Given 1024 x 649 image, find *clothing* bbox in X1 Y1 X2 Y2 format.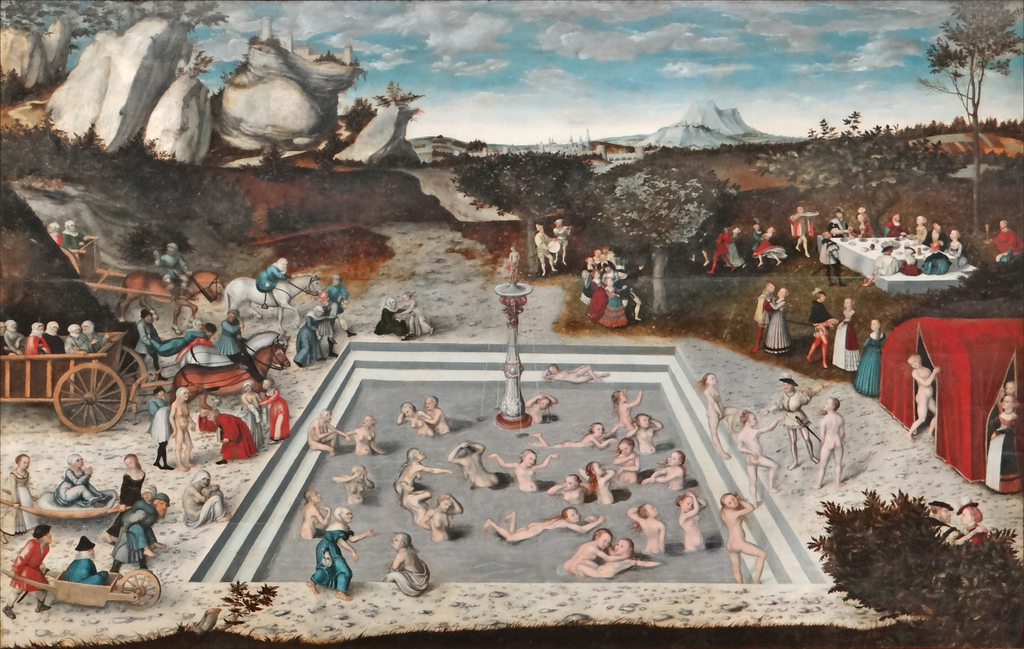
9 537 51 595.
